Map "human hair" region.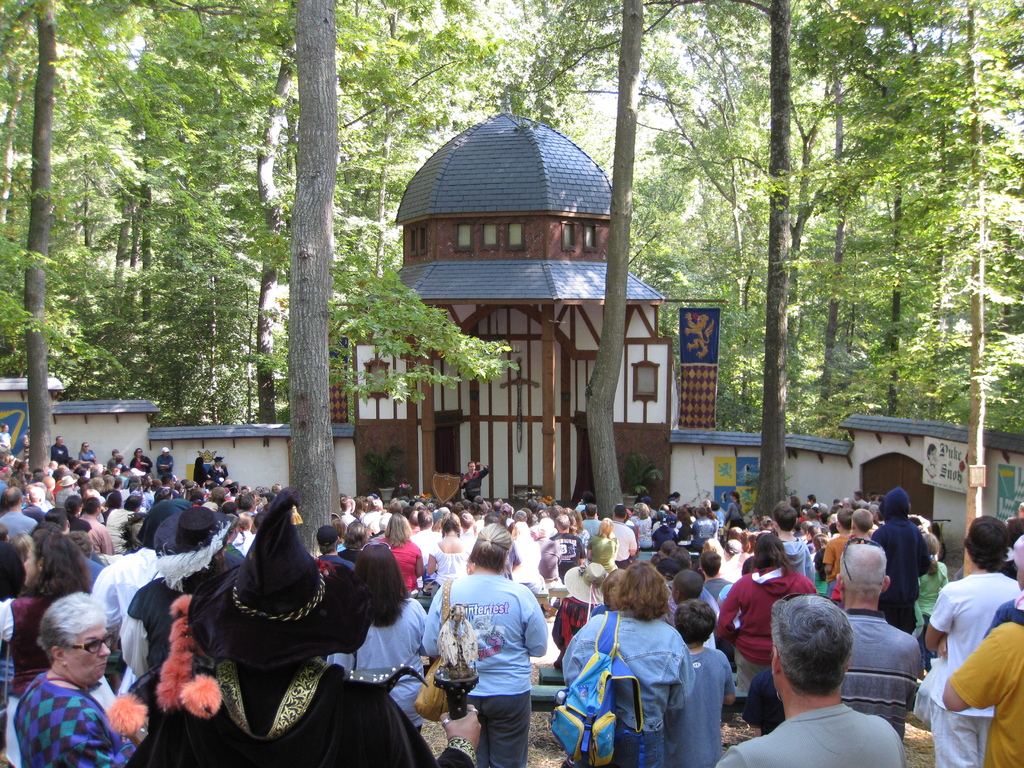
Mapped to {"x1": 47, "y1": 508, "x2": 73, "y2": 538}.
